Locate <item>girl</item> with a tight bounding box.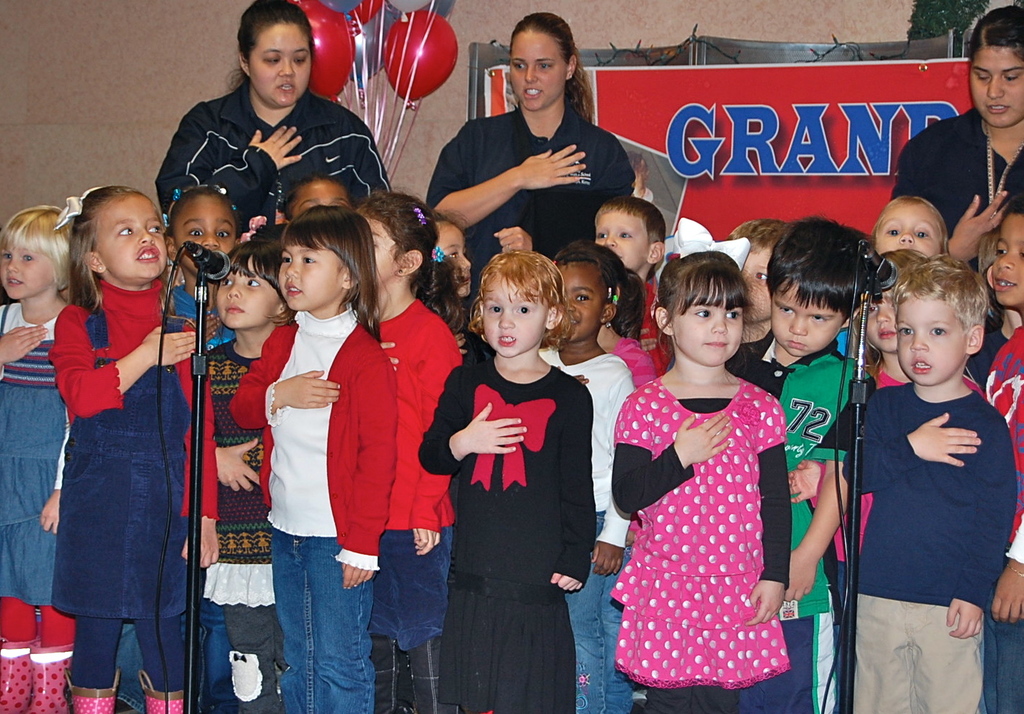
box=[613, 216, 793, 711].
